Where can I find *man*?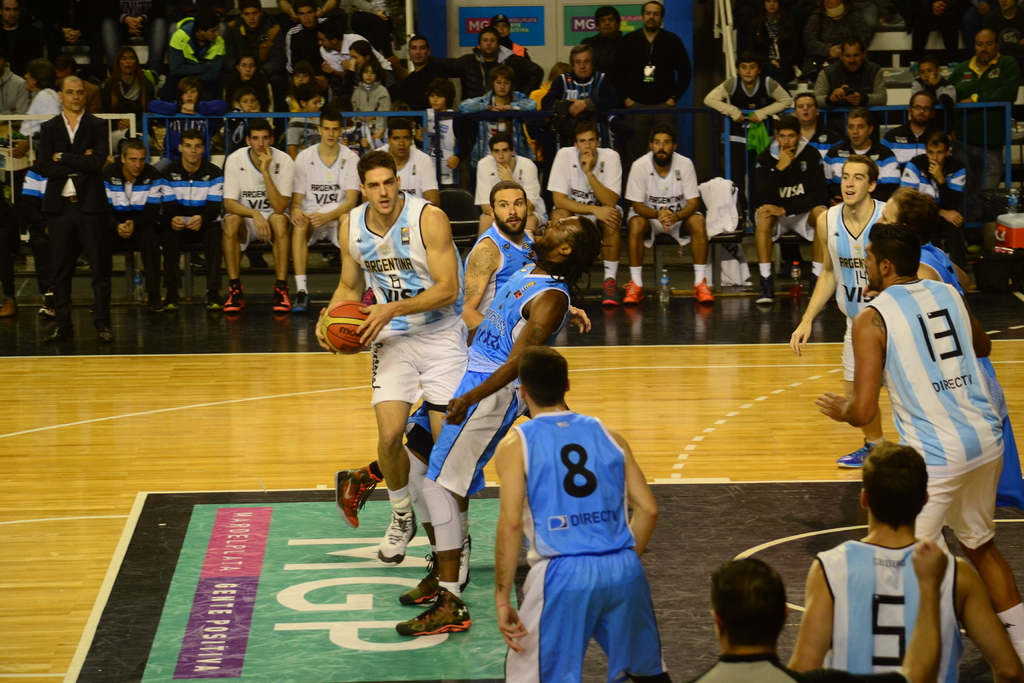
You can find it at 101 137 163 313.
